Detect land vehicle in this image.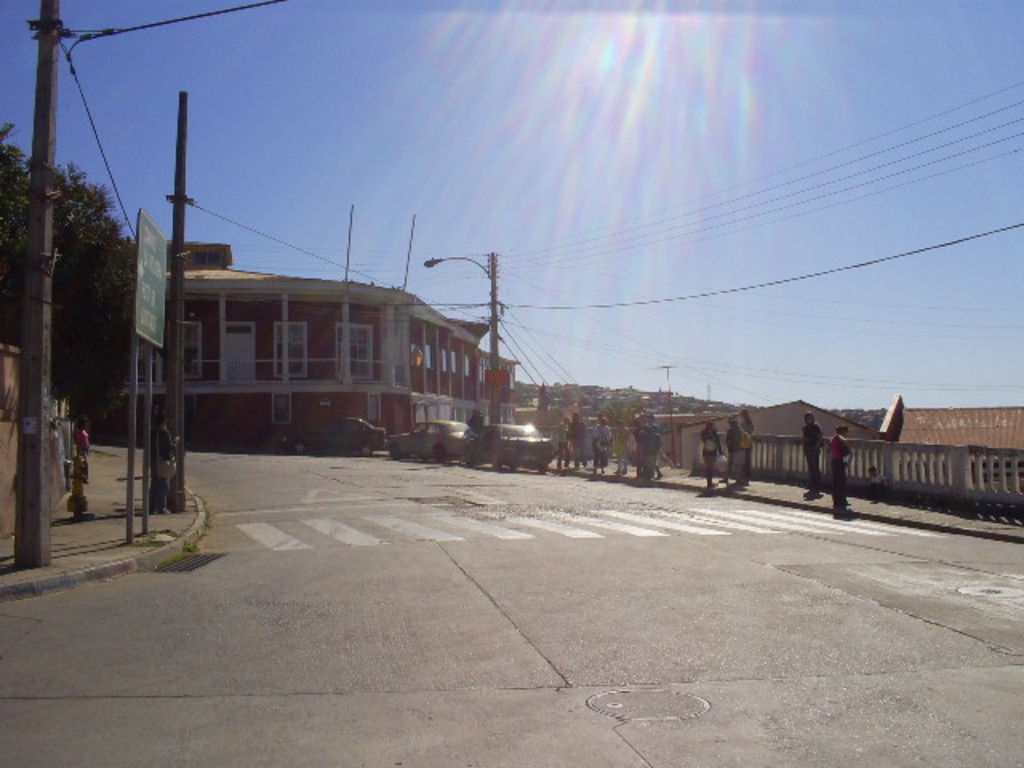
Detection: 288, 416, 390, 450.
